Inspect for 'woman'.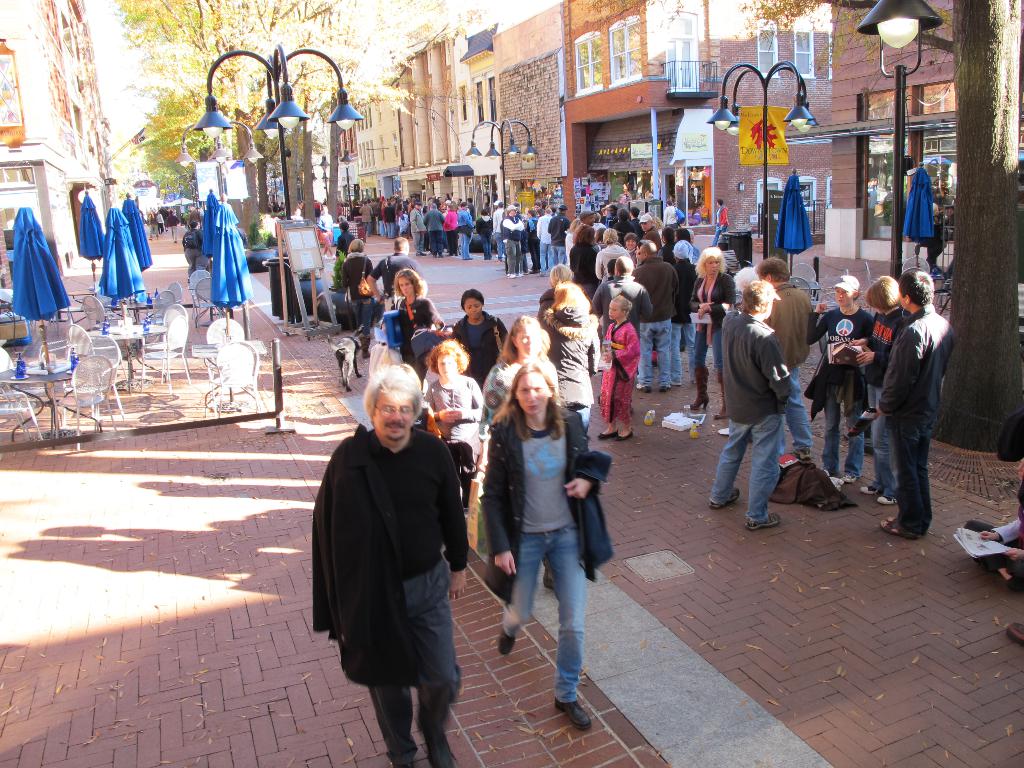
Inspection: 472/314/559/598.
